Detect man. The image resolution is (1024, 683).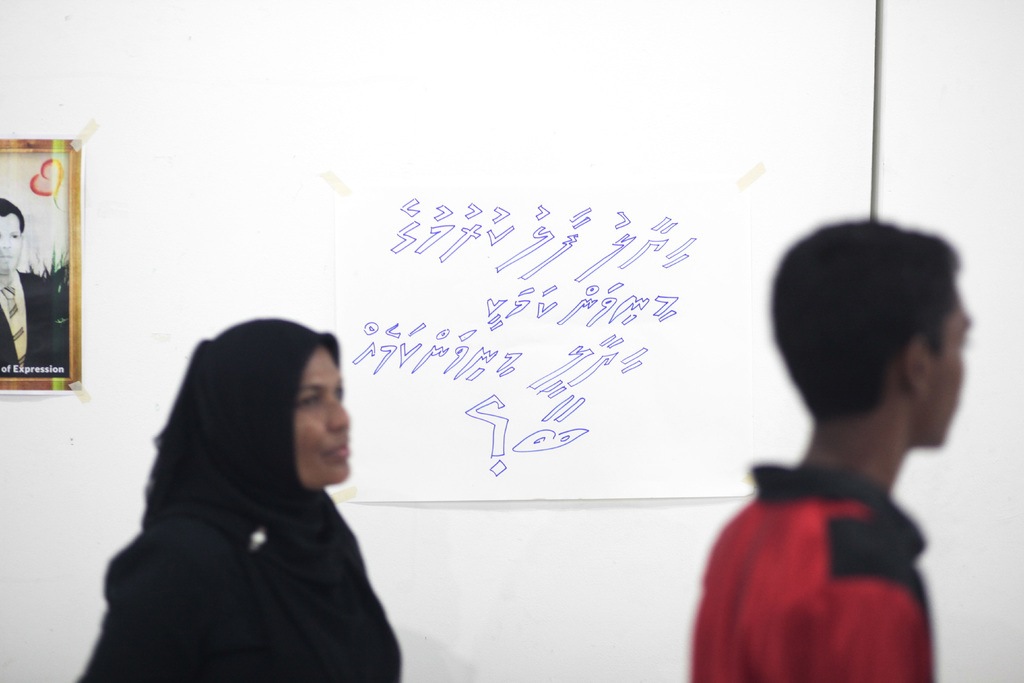
left=683, top=225, right=972, bottom=682.
